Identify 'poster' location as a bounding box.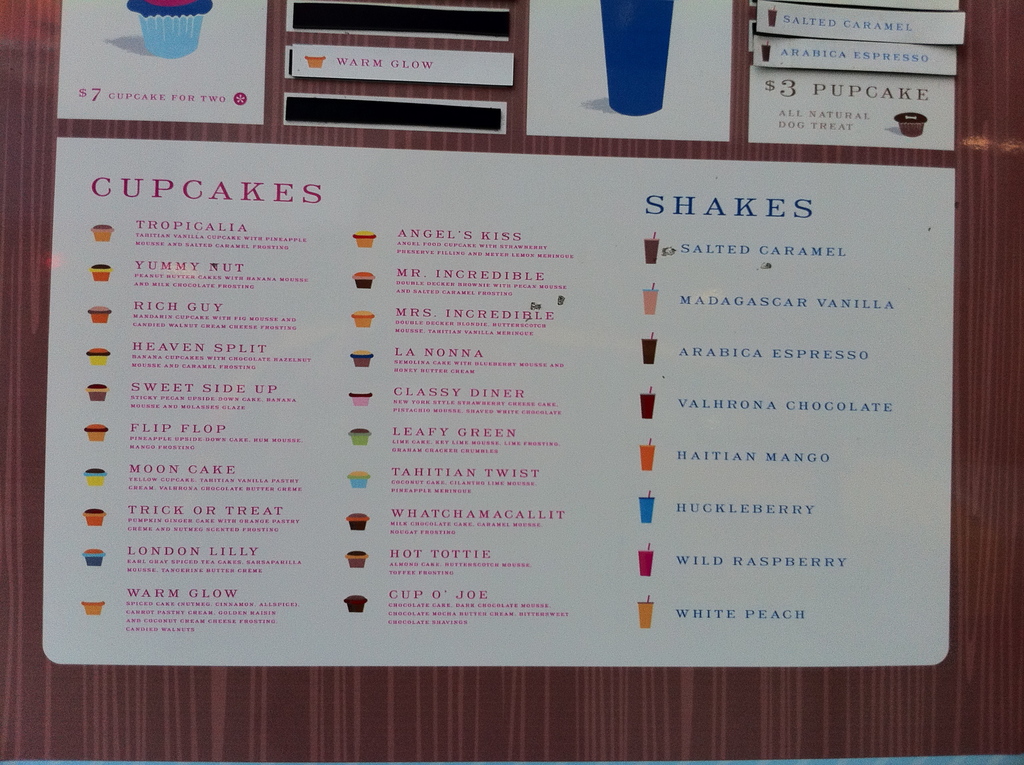
locate(289, 3, 511, 36).
